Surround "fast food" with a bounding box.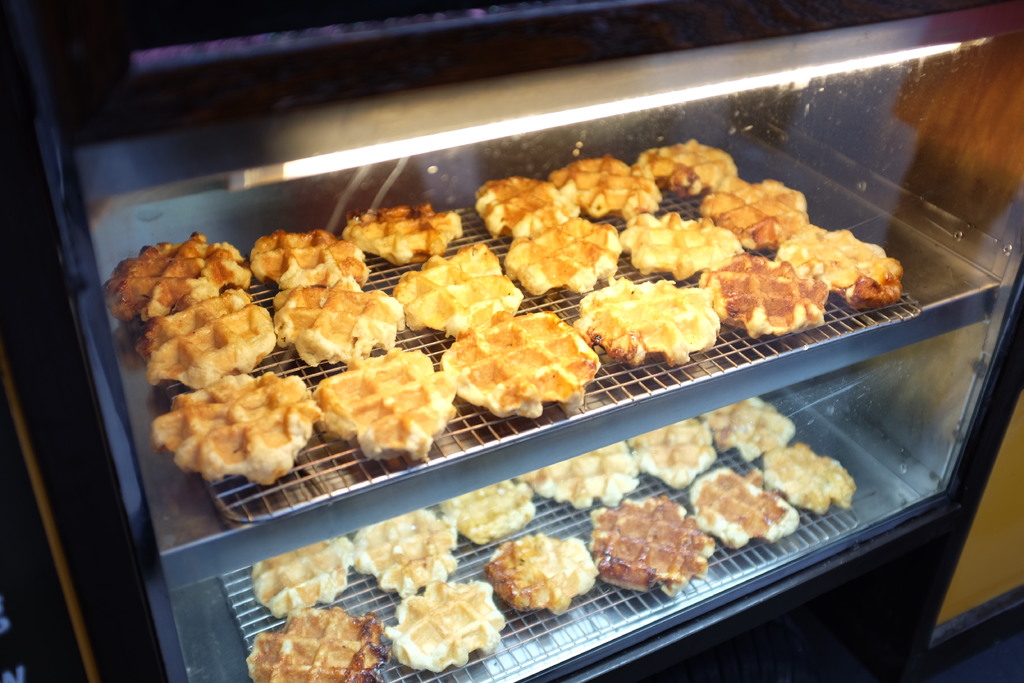
(x1=511, y1=202, x2=619, y2=288).
